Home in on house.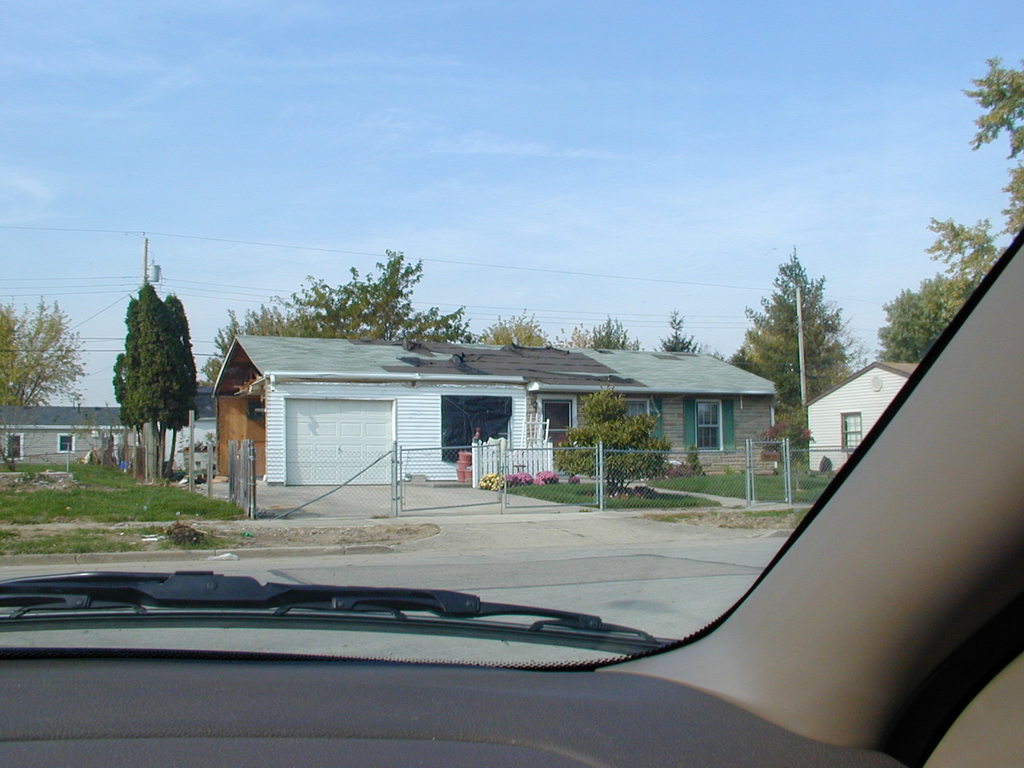
Homed in at [803, 360, 921, 476].
